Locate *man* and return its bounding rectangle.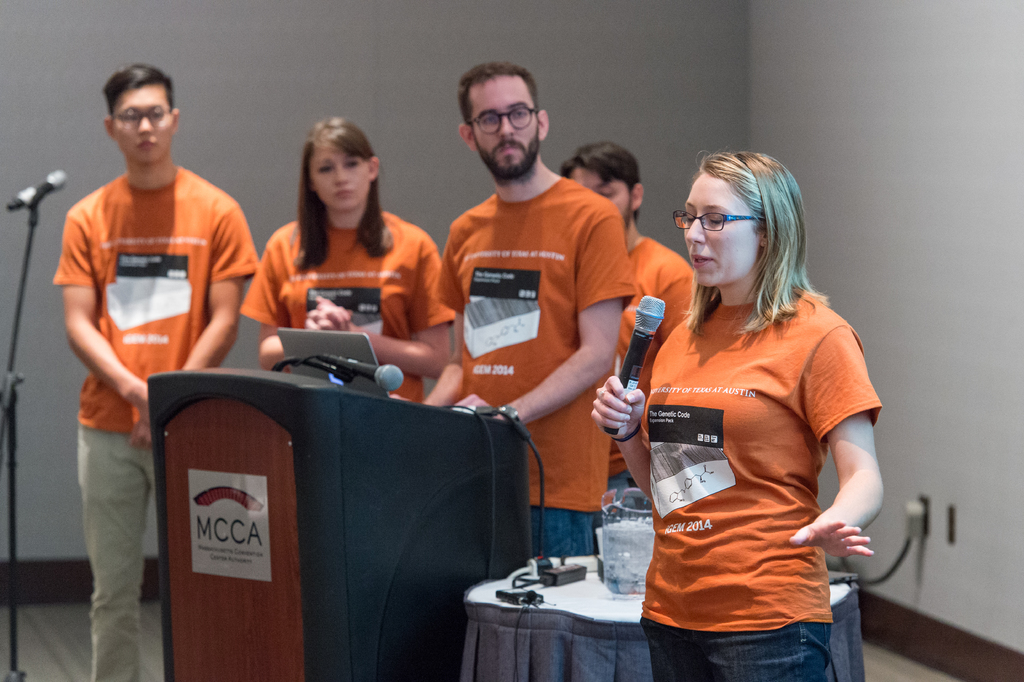
rect(421, 65, 640, 561).
